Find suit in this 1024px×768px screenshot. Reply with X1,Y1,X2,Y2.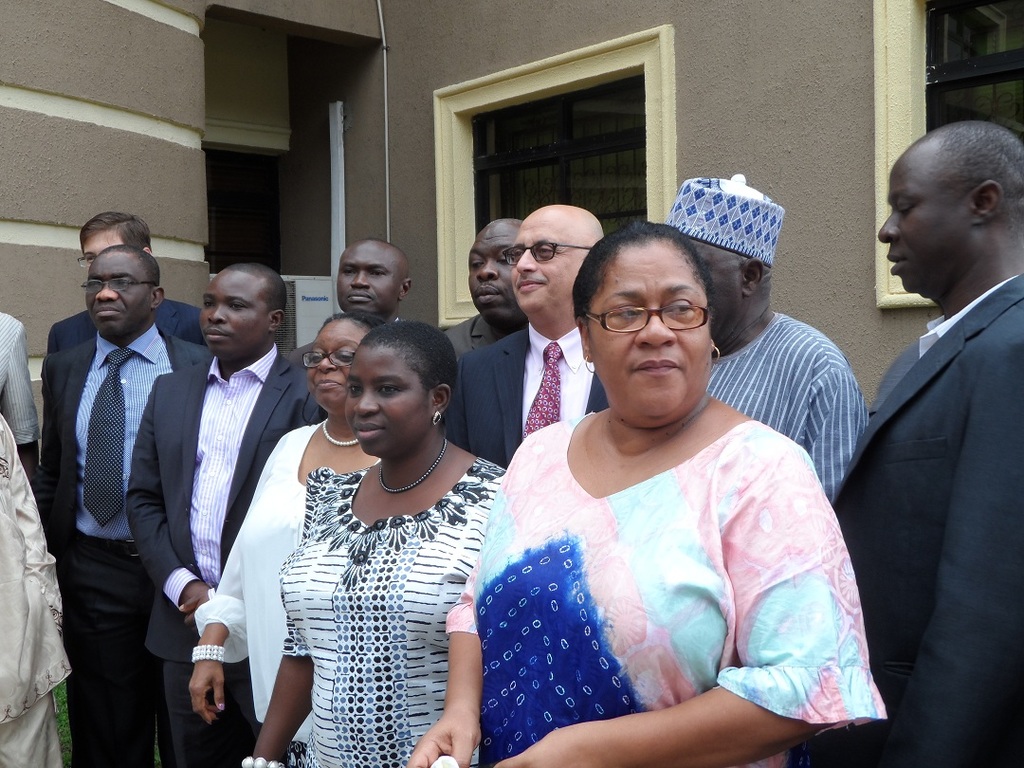
119,353,330,767.
